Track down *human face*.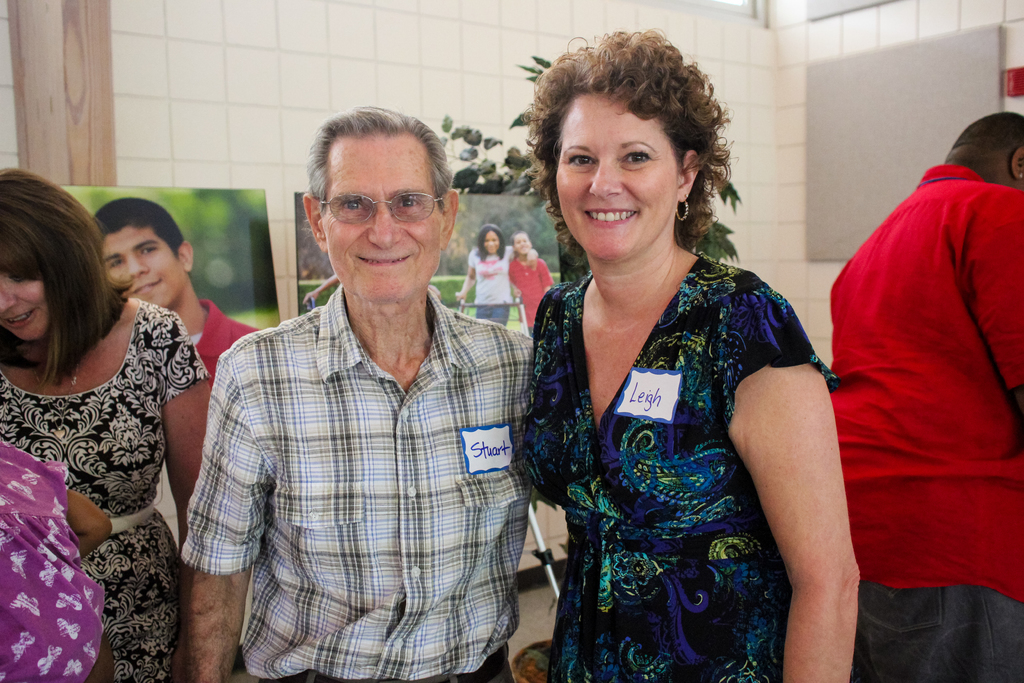
Tracked to rect(0, 269, 45, 338).
